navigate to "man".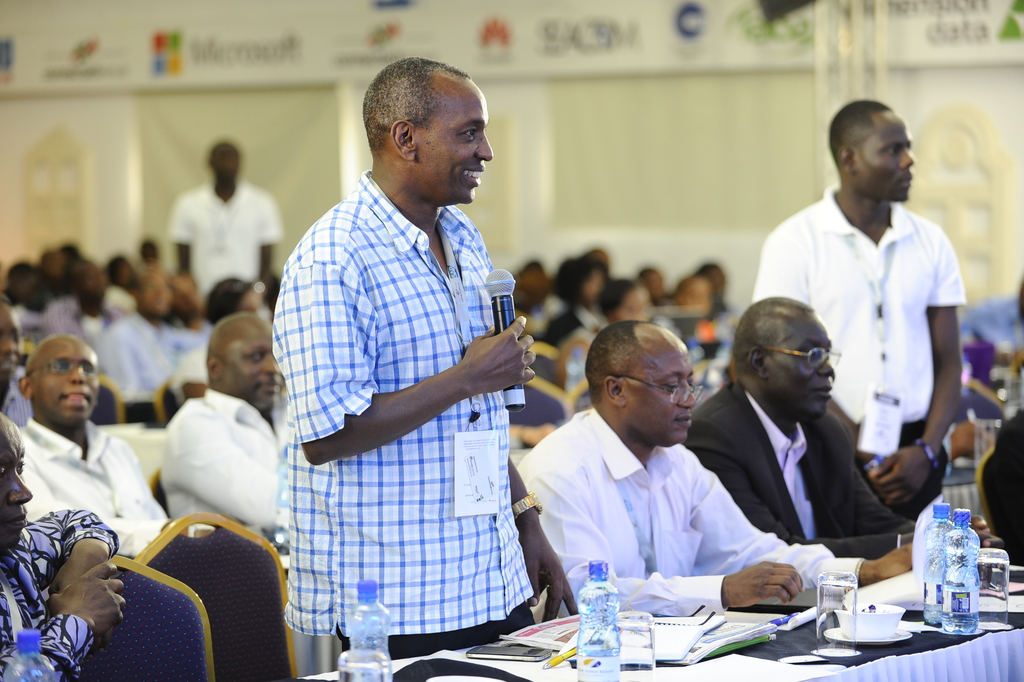
Navigation target: Rect(270, 60, 570, 678).
